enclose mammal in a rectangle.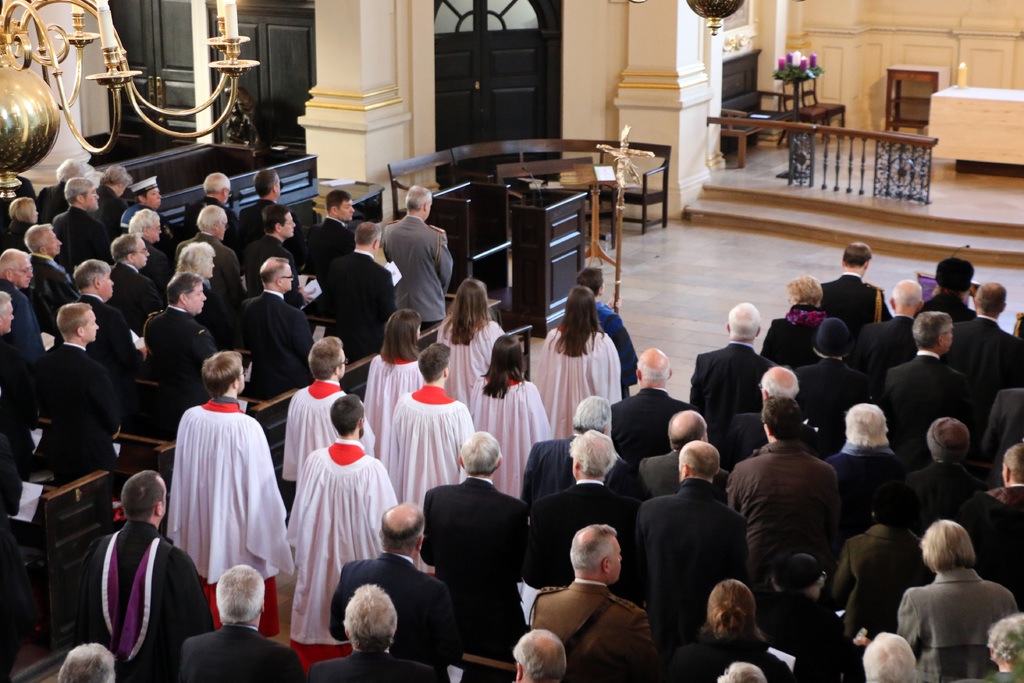
region(379, 183, 455, 322).
